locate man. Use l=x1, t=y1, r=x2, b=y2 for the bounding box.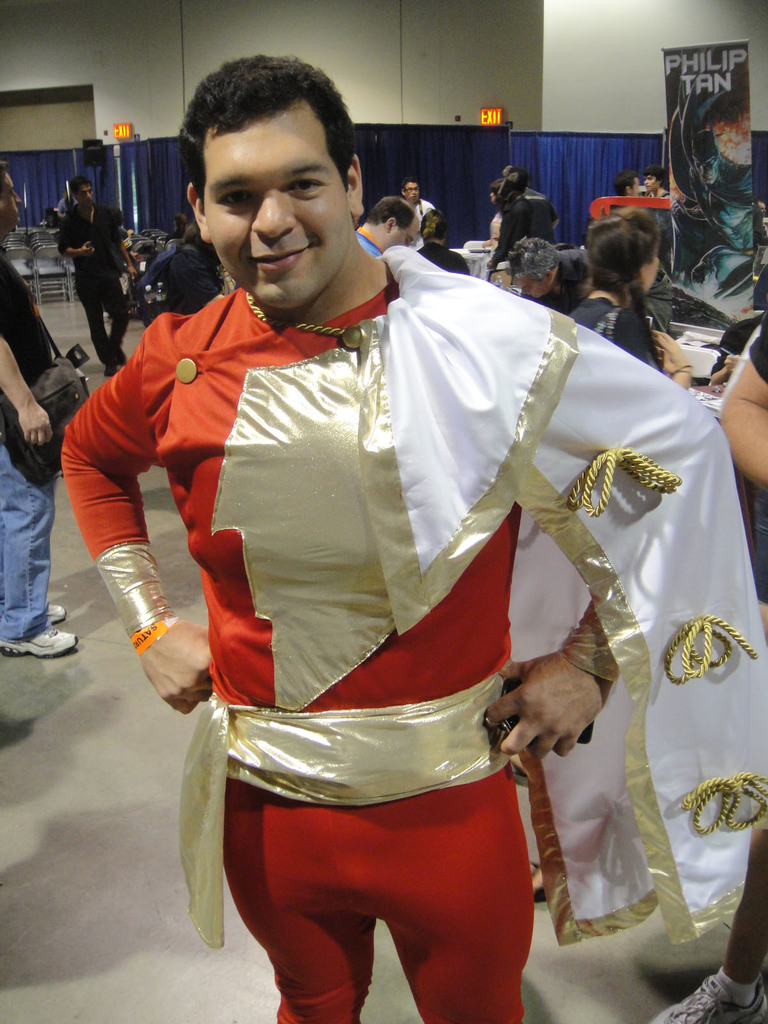
l=56, t=175, r=126, b=378.
